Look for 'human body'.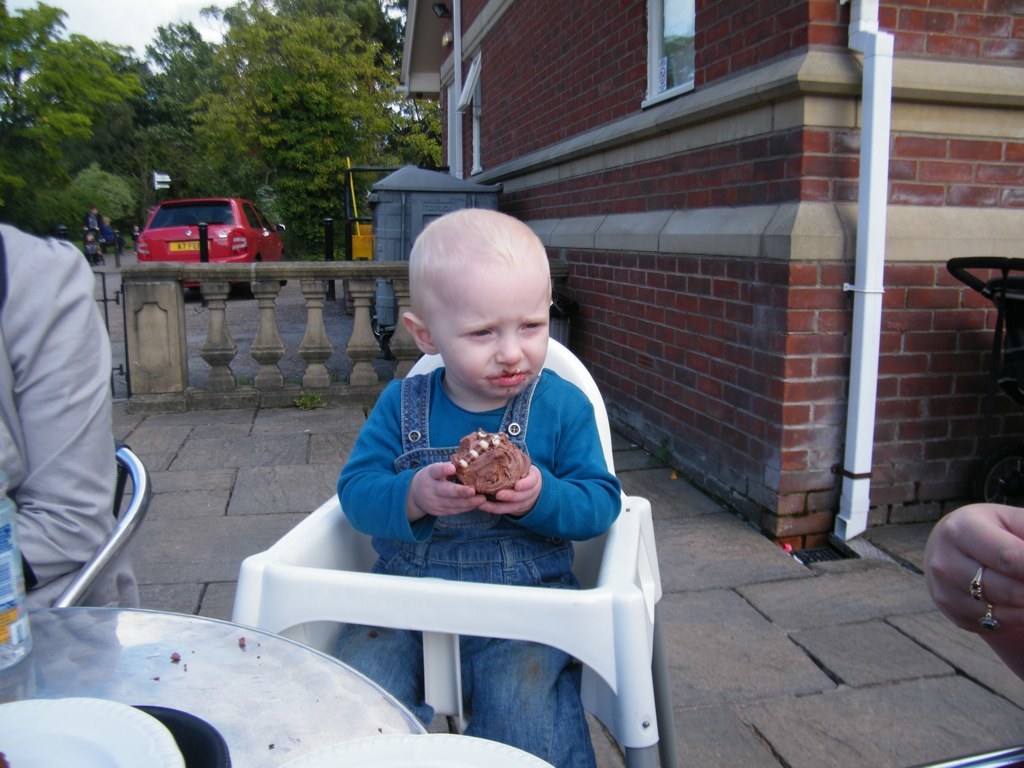
Found: rect(131, 223, 138, 250).
